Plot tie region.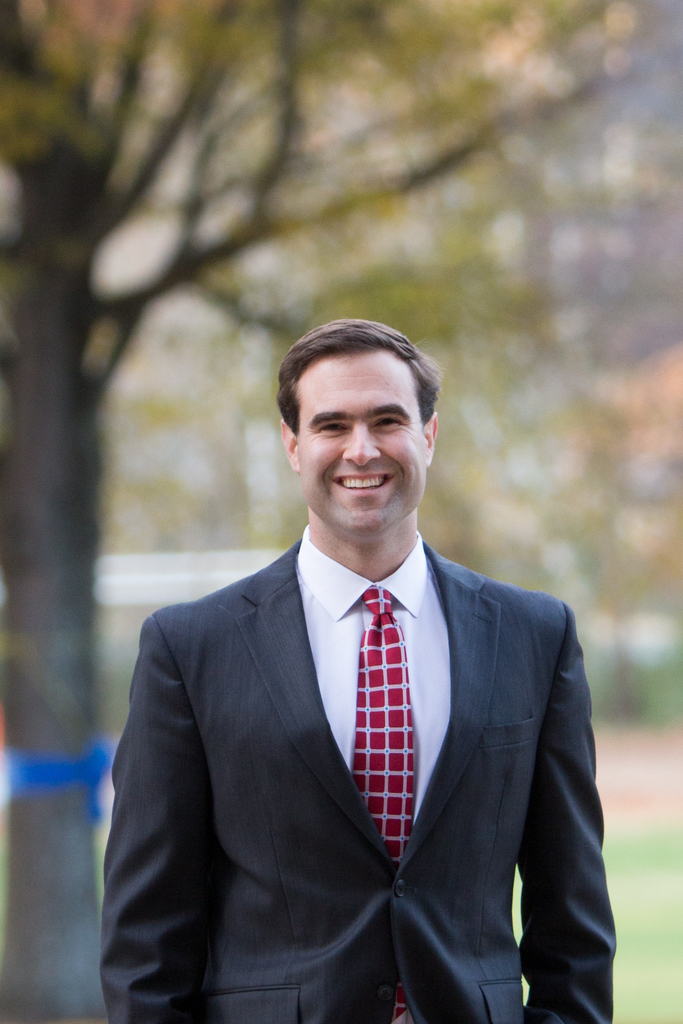
Plotted at {"x1": 351, "y1": 587, "x2": 415, "y2": 1023}.
